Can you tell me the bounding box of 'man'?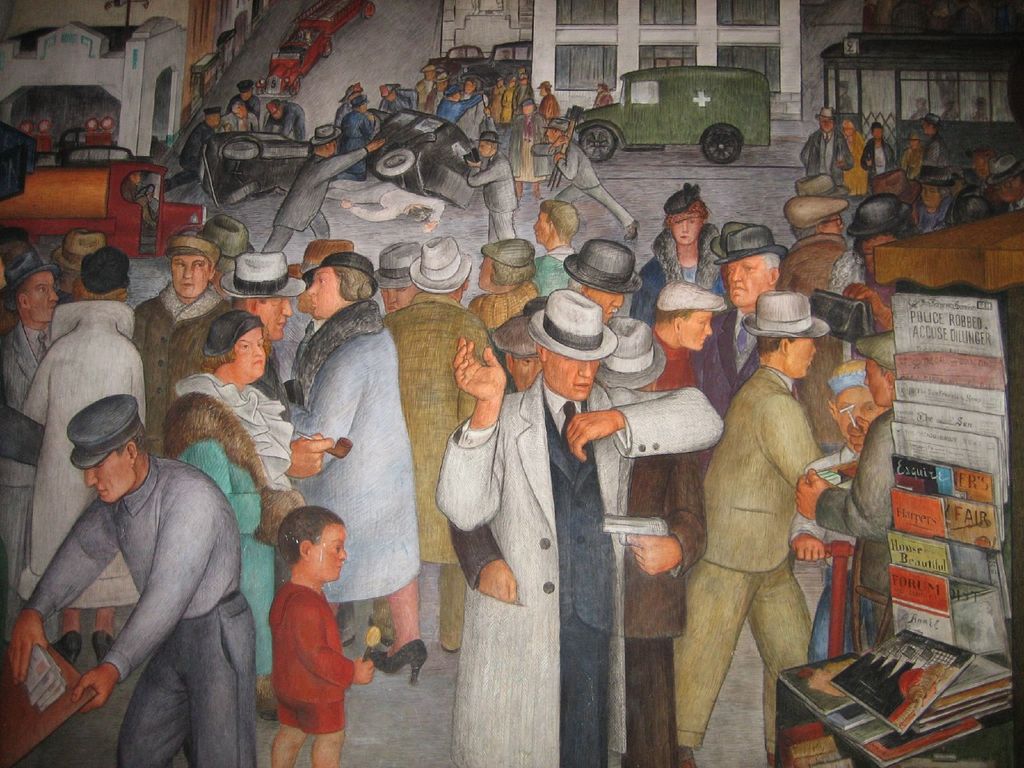
665, 284, 820, 767.
